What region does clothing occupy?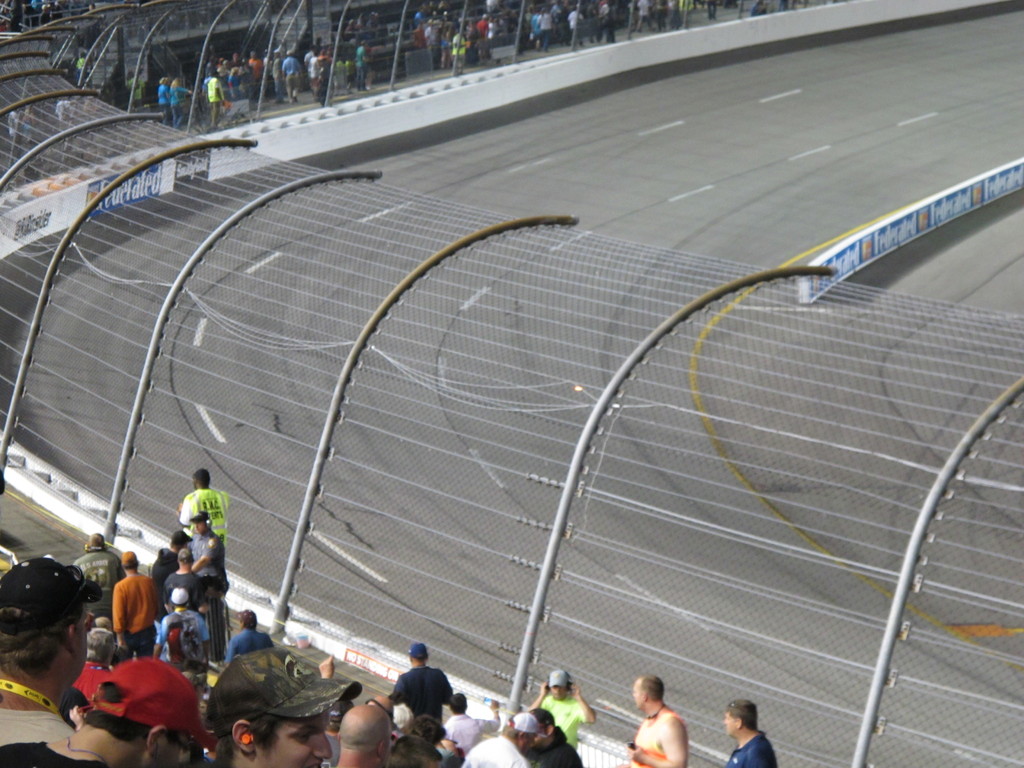
{"x1": 451, "y1": 38, "x2": 467, "y2": 67}.
